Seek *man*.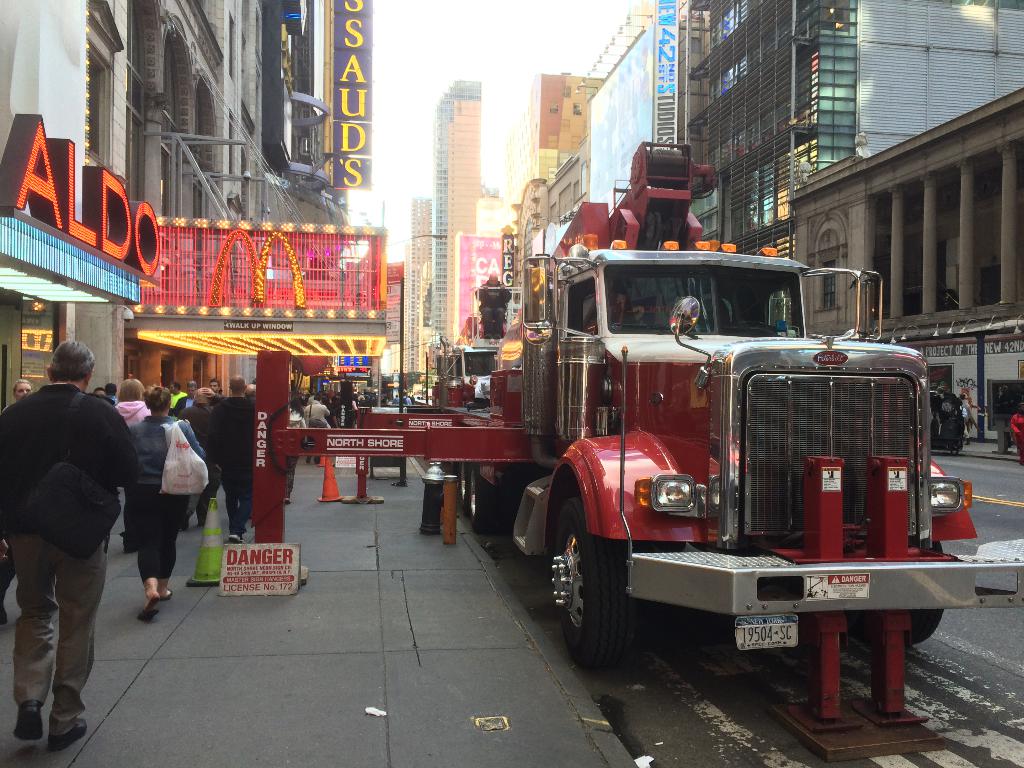
{"left": 0, "top": 379, "right": 33, "bottom": 419}.
